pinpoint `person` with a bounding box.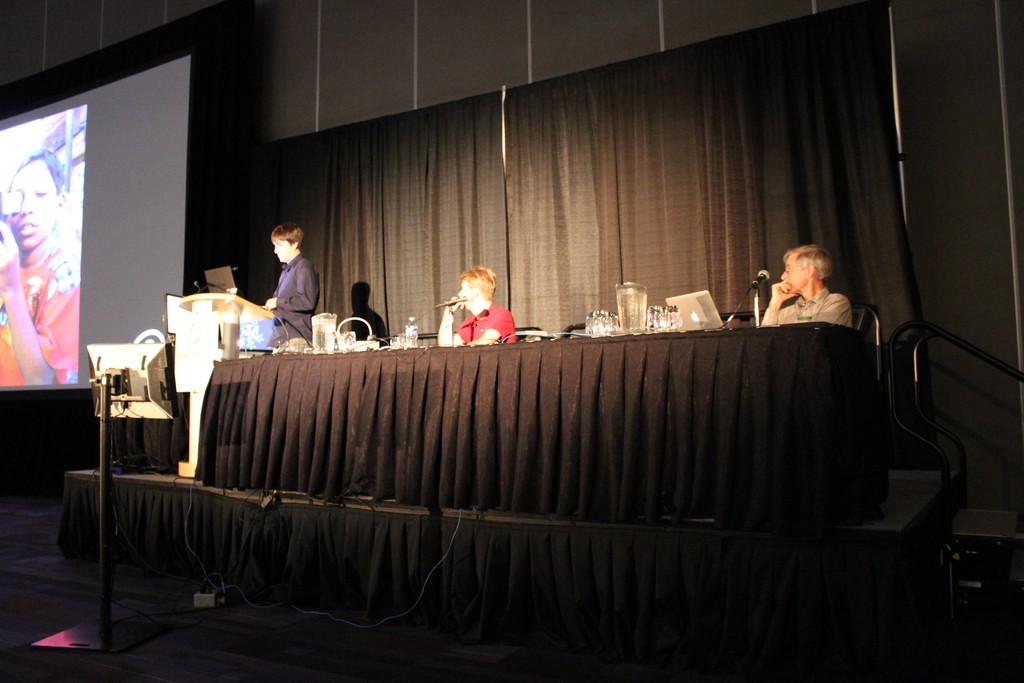
<box>0,155,81,383</box>.
